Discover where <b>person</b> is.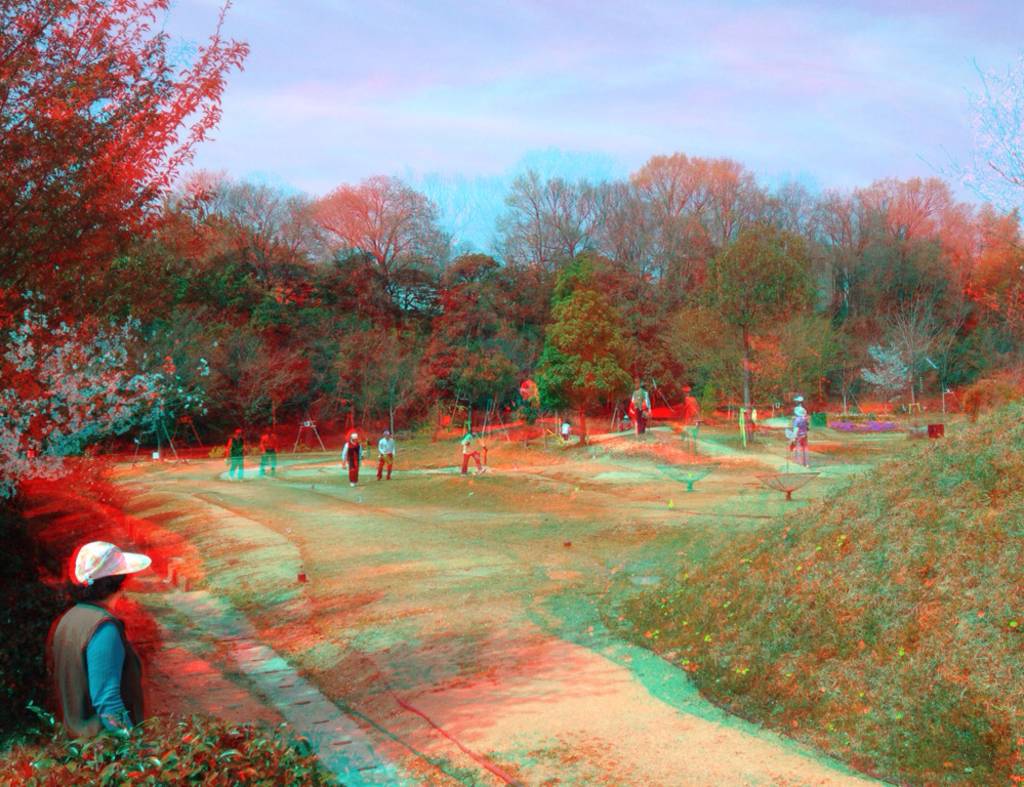
Discovered at <region>628, 379, 657, 431</region>.
